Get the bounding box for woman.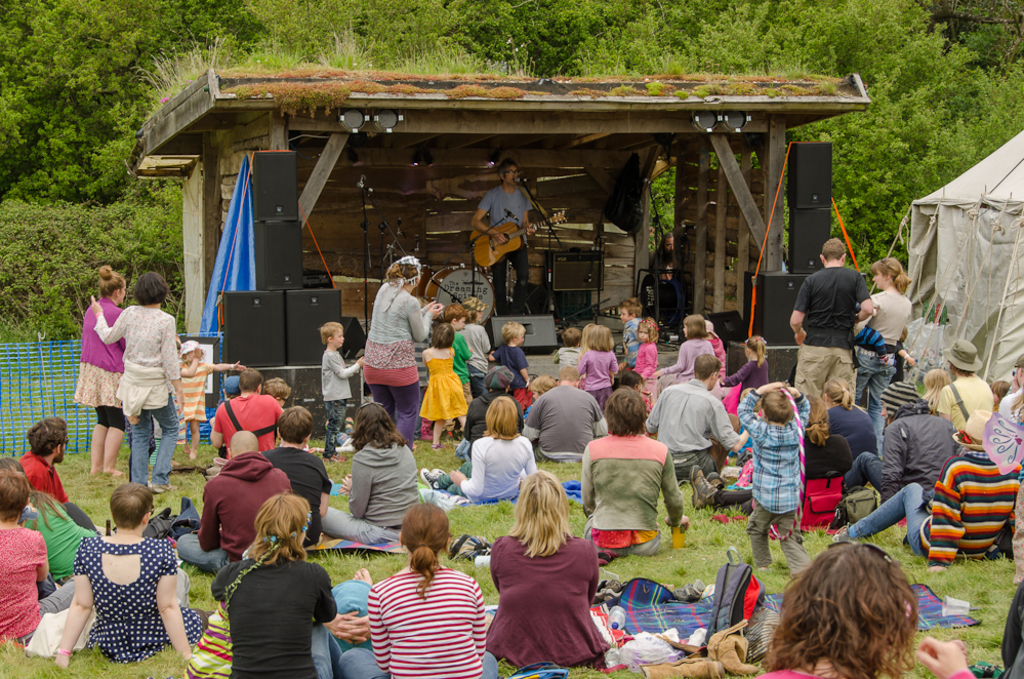
757/538/975/678.
